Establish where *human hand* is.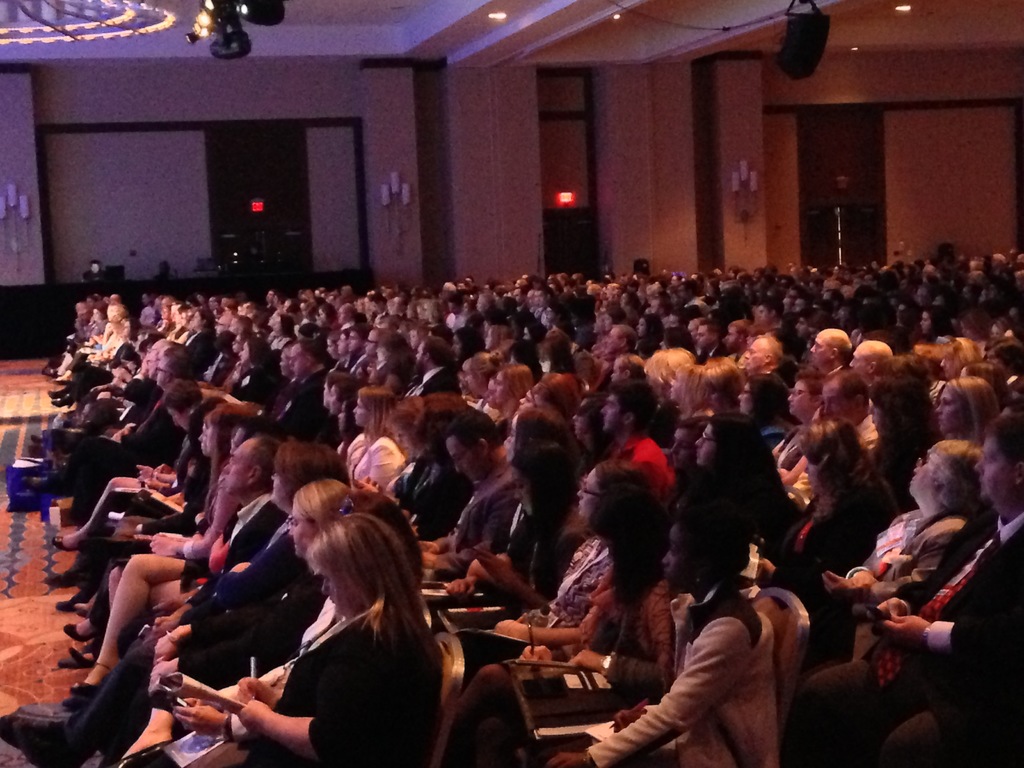
Established at bbox=[150, 657, 175, 685].
